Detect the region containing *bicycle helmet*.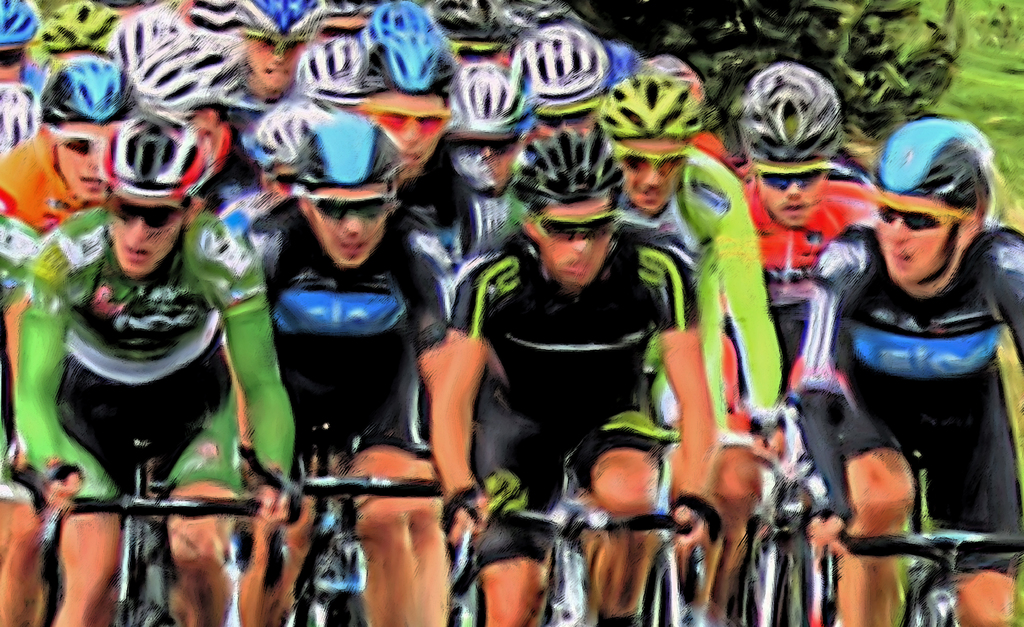
bbox=[456, 56, 522, 138].
